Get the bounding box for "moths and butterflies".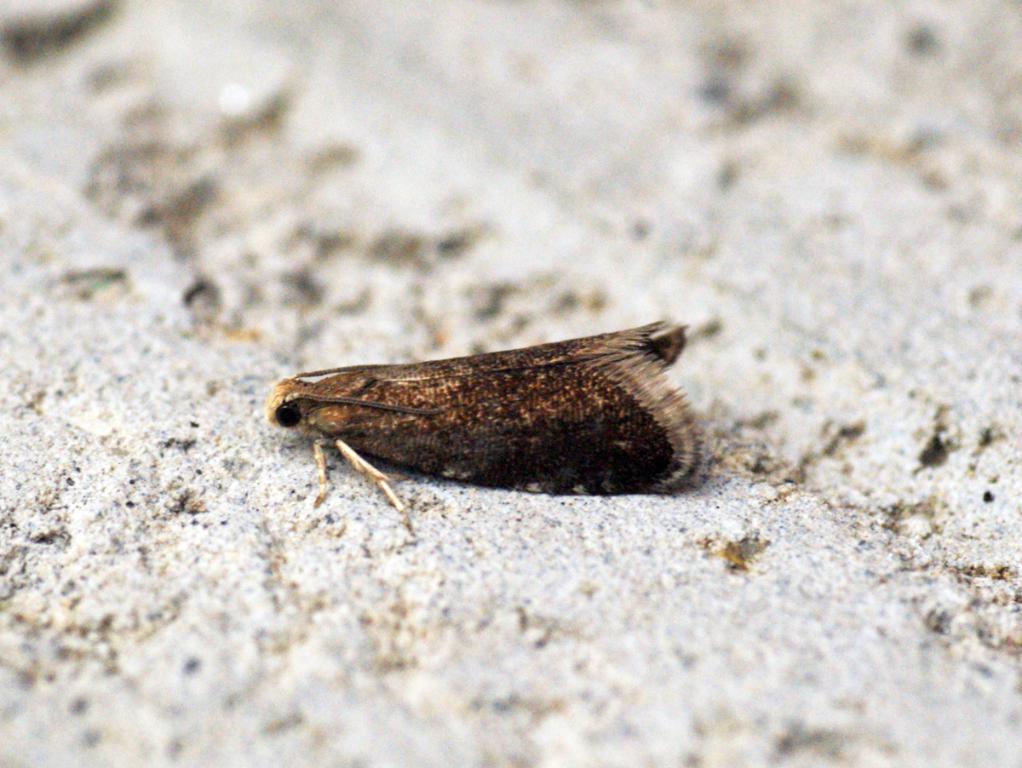
(left=261, top=318, right=706, bottom=536).
